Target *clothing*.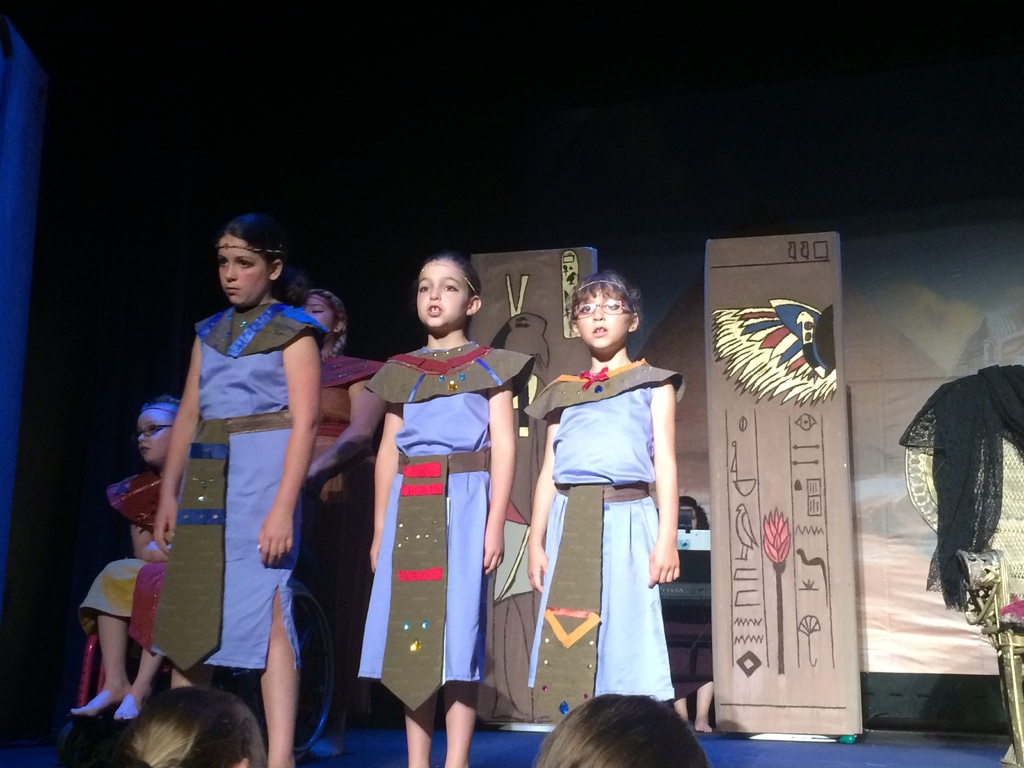
Target region: (482,375,538,698).
